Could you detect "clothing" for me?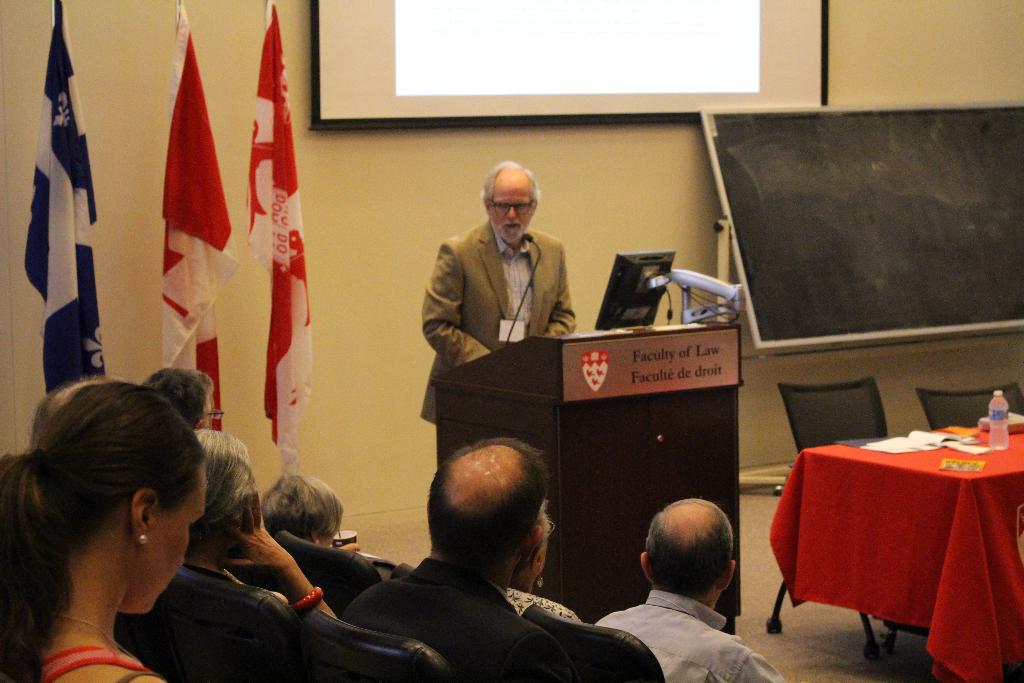
Detection result: <box>507,586,583,620</box>.
